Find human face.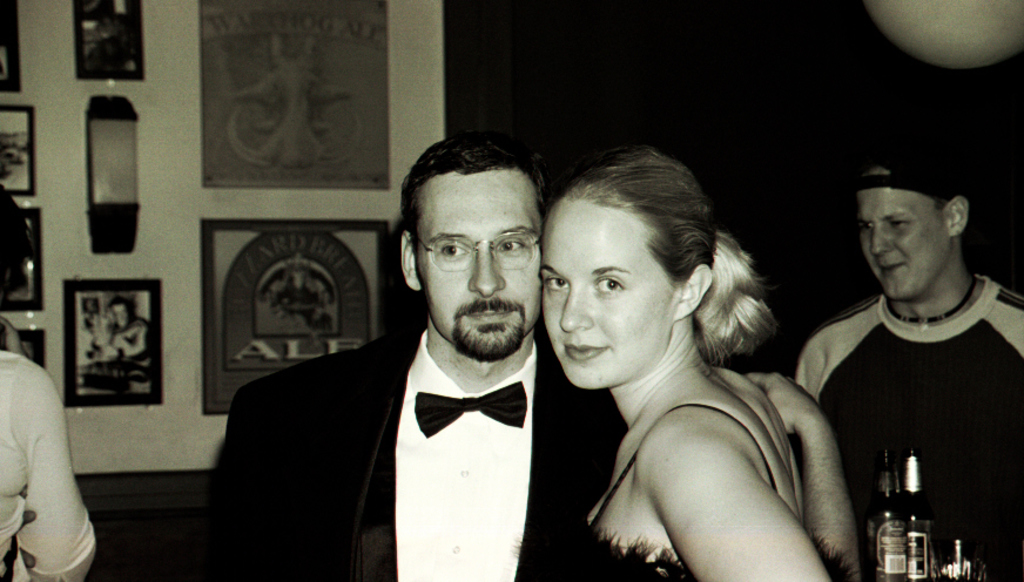
crop(860, 187, 950, 297).
